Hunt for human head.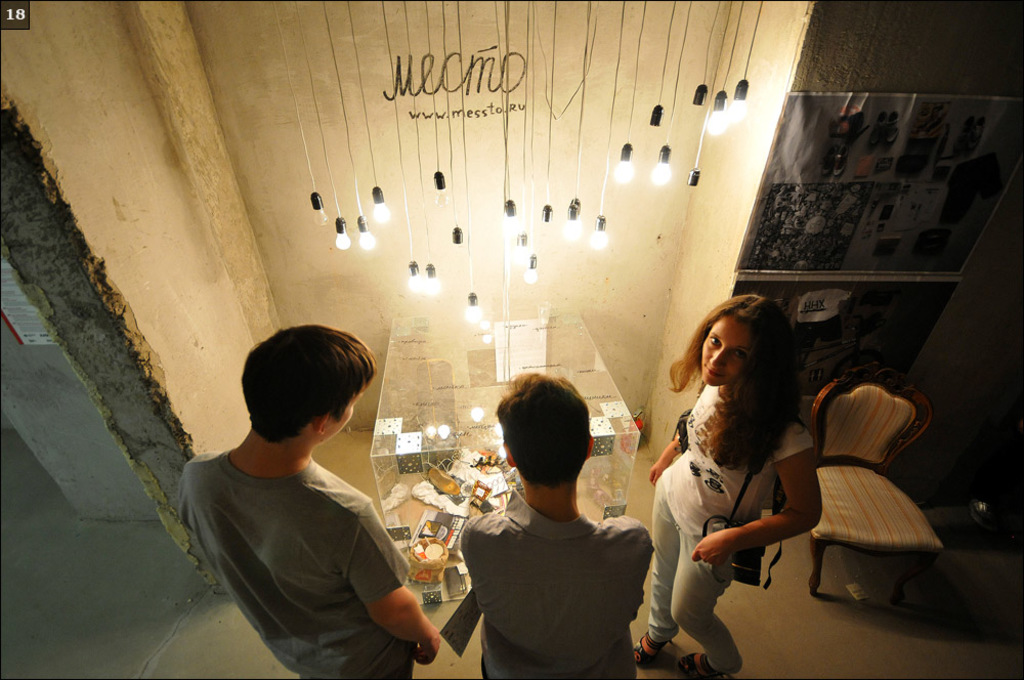
Hunted down at <bbox>692, 297, 791, 387</bbox>.
